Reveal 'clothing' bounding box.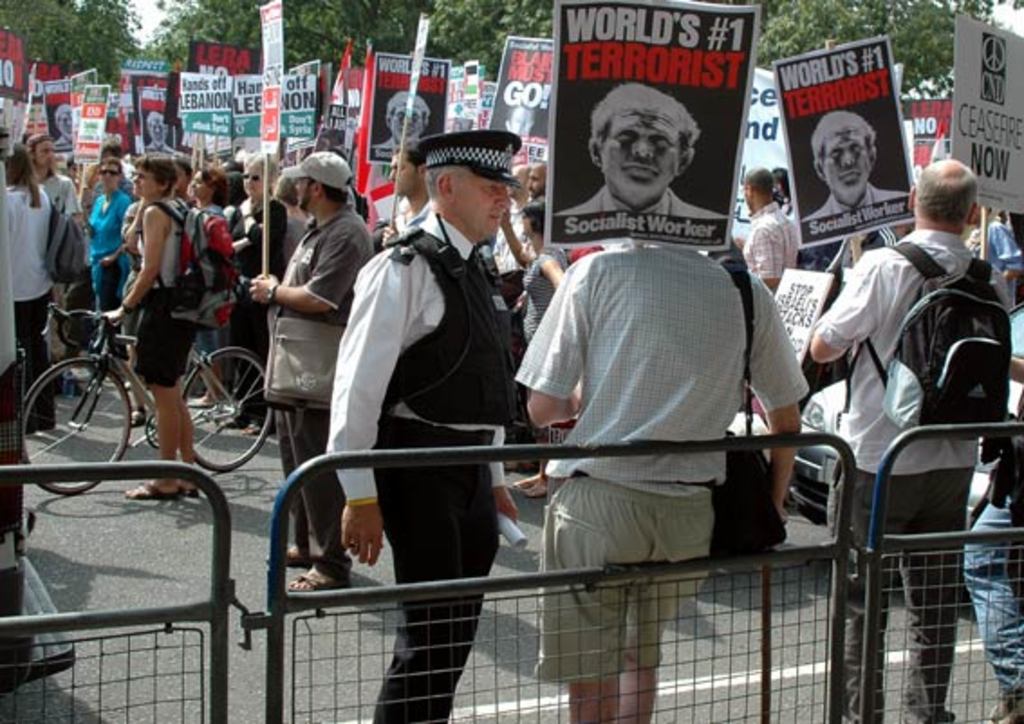
Revealed: {"x1": 778, "y1": 218, "x2": 964, "y2": 711}.
